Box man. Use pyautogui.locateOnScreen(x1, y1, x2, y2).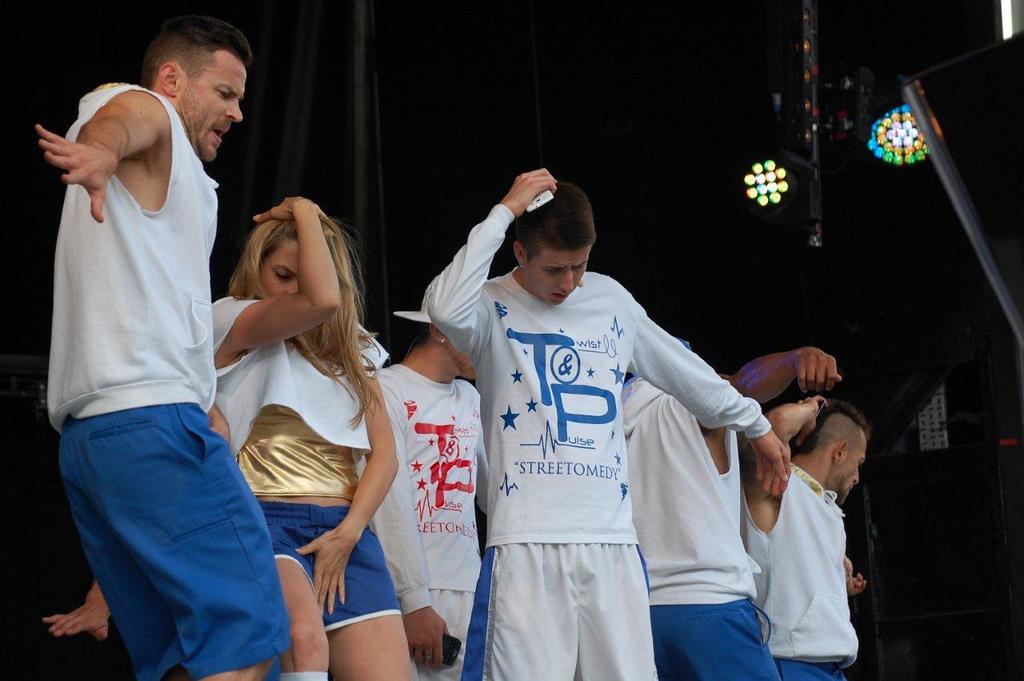
pyautogui.locateOnScreen(428, 162, 794, 680).
